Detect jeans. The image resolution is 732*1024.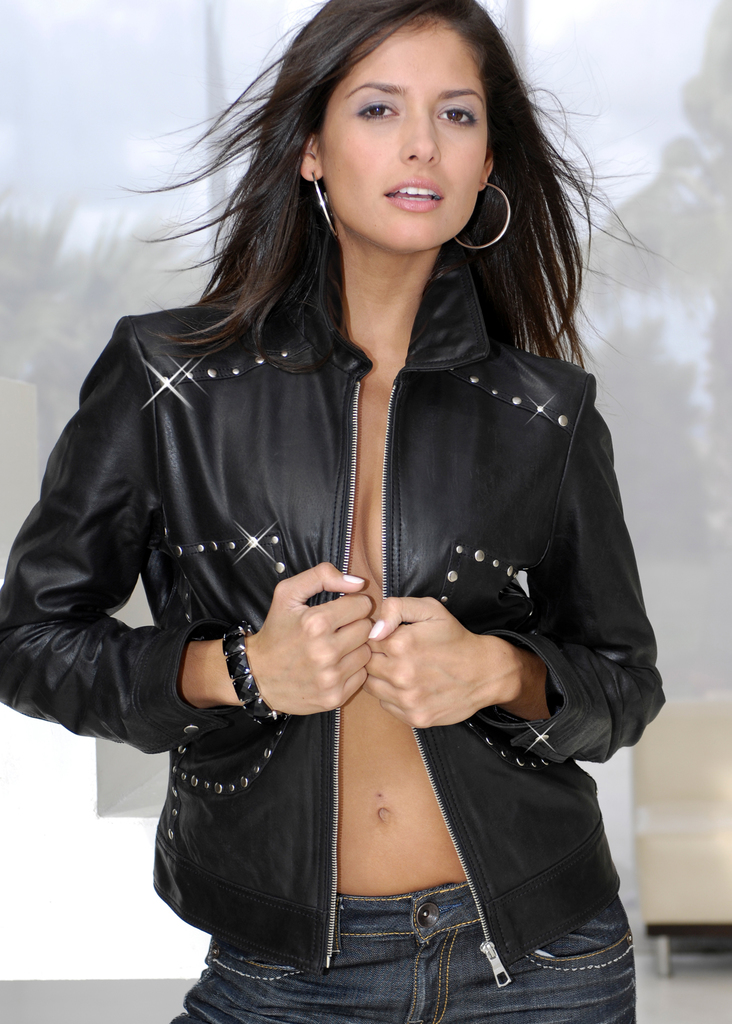
[209, 820, 646, 1023].
